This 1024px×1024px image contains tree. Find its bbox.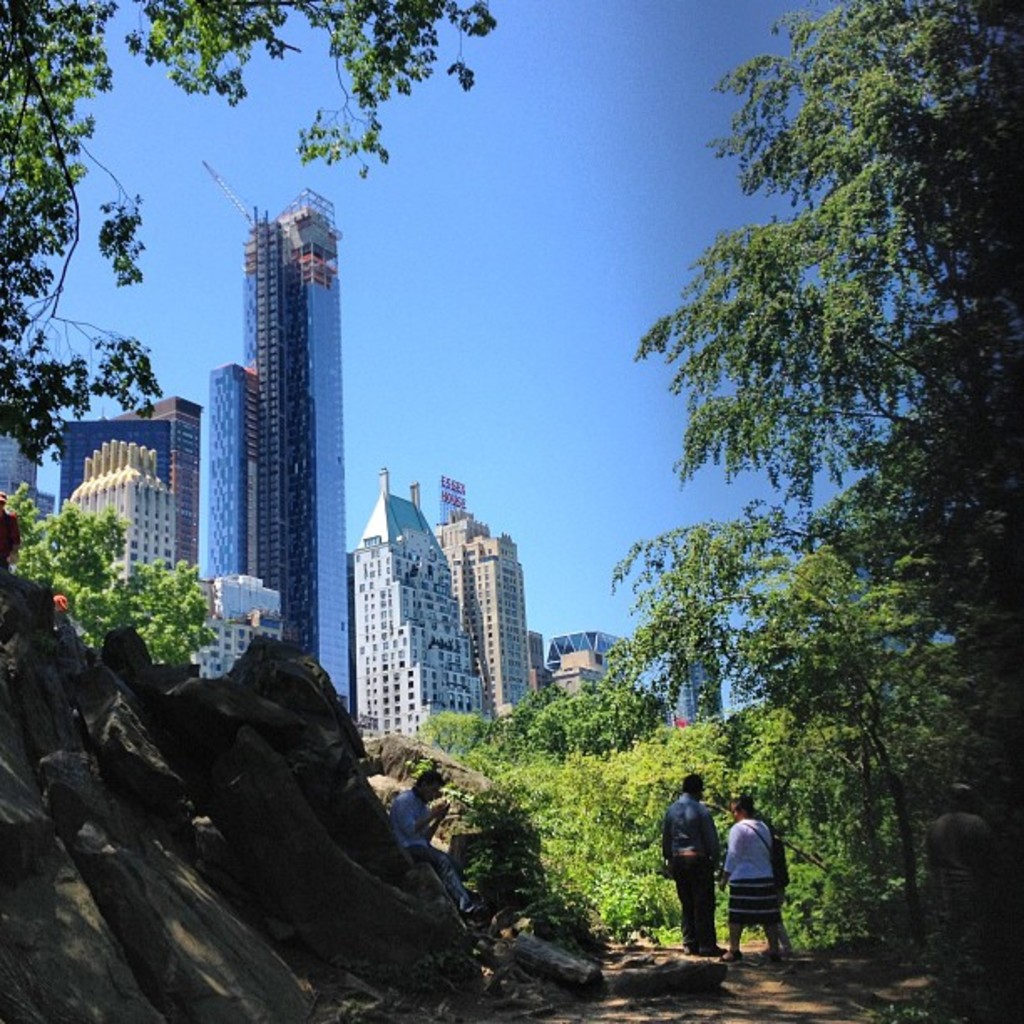
left=445, top=663, right=669, bottom=780.
